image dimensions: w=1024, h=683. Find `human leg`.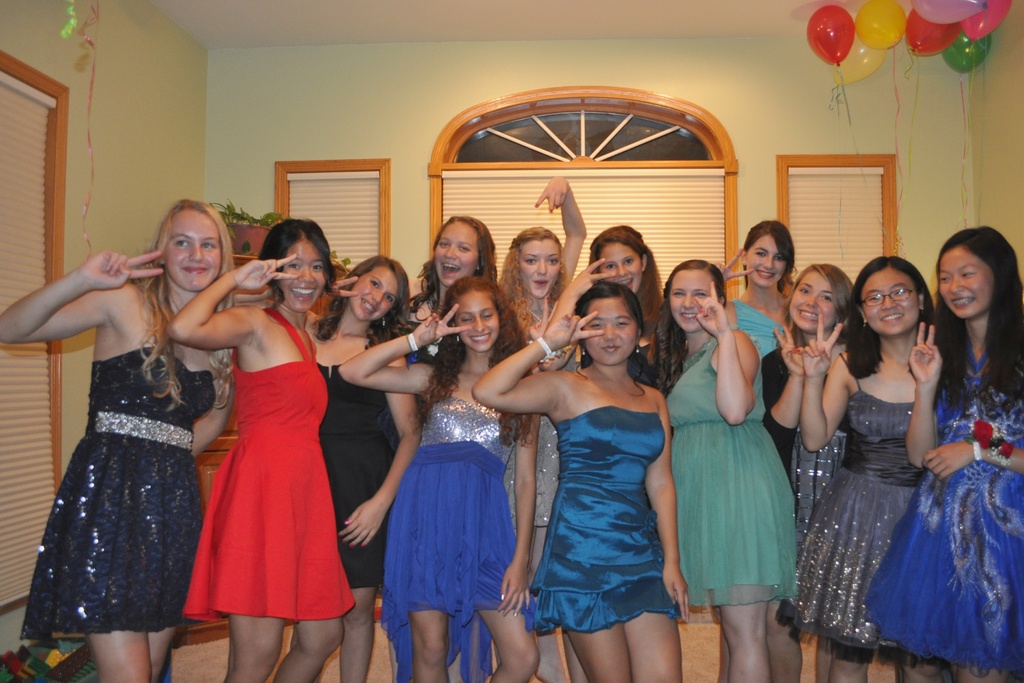
x1=411, y1=608, x2=447, y2=679.
